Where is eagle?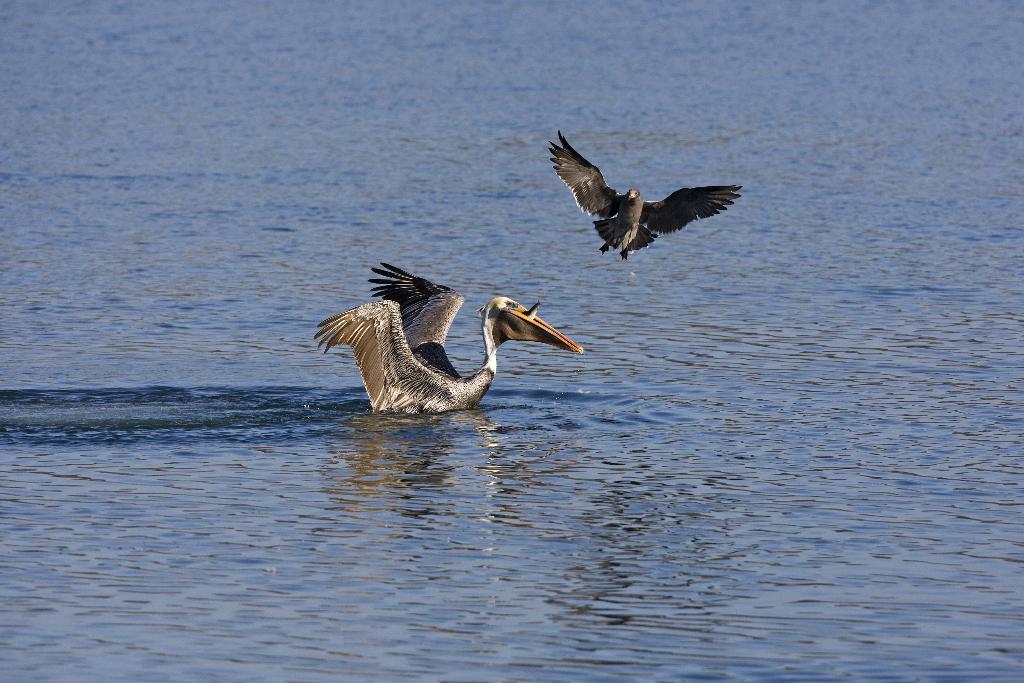
<bbox>547, 120, 746, 263</bbox>.
